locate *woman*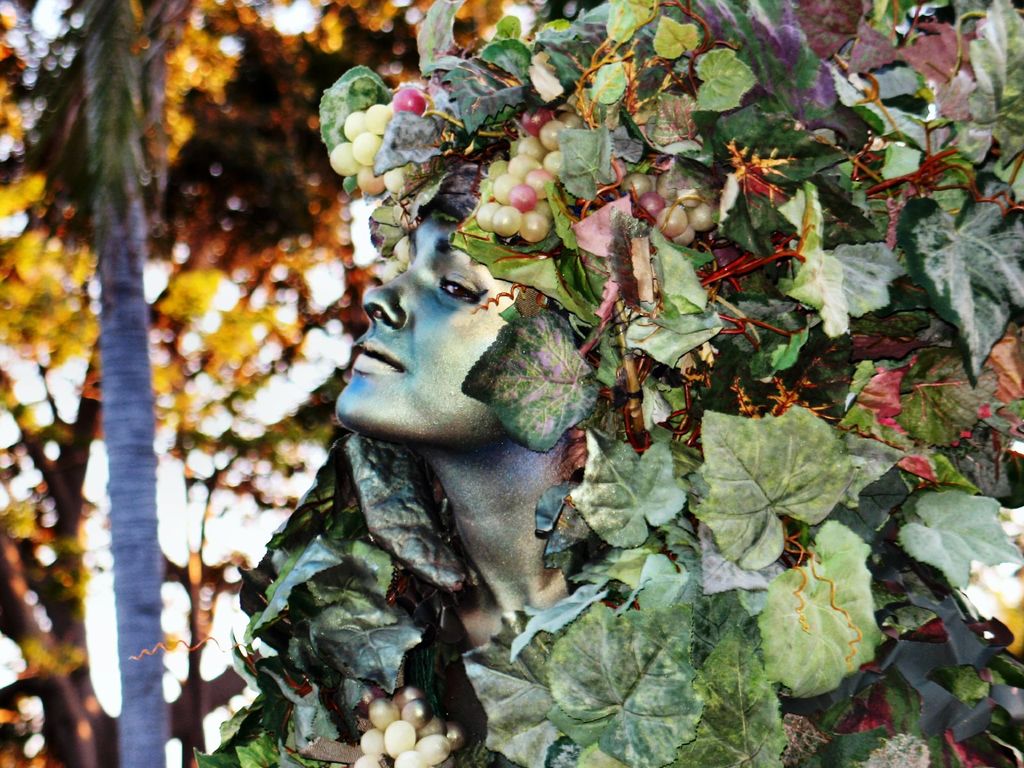
<box>225,0,1023,767</box>
